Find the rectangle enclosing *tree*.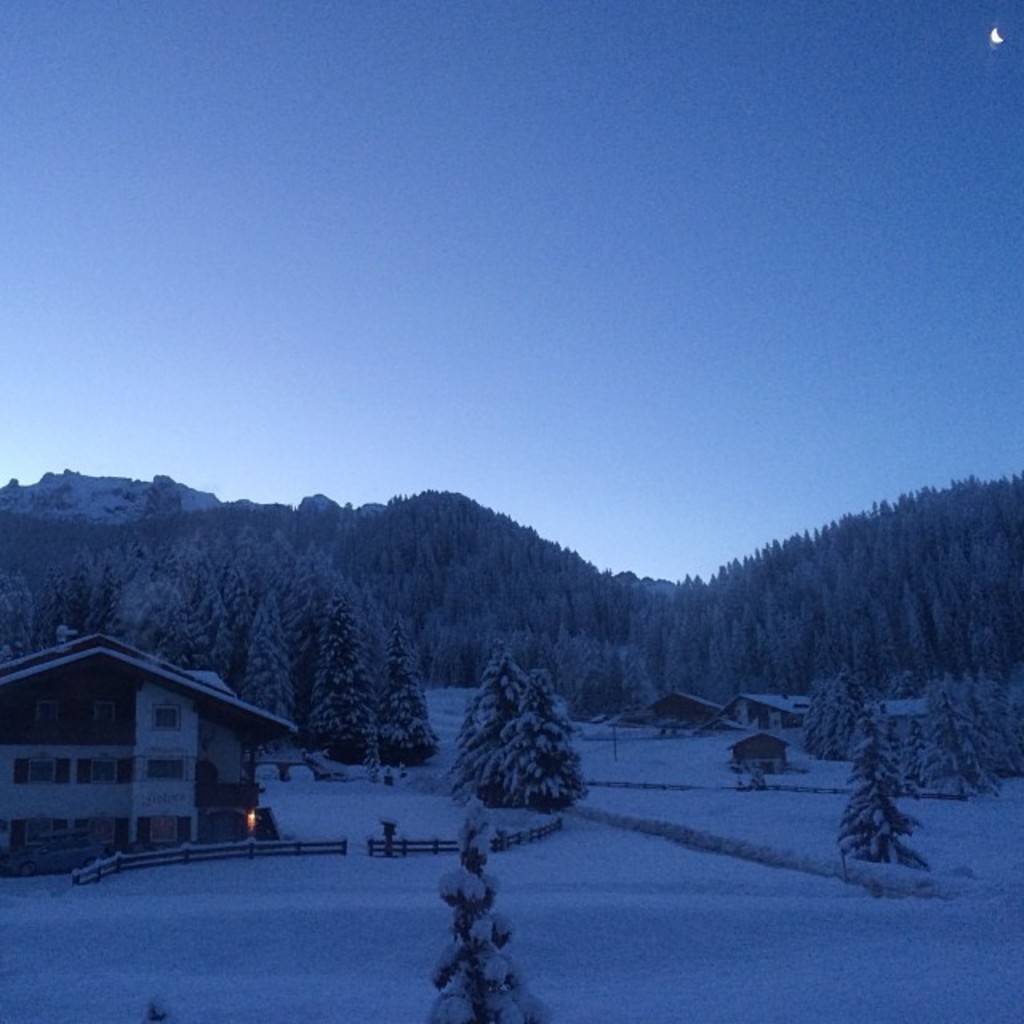
rect(451, 662, 597, 850).
